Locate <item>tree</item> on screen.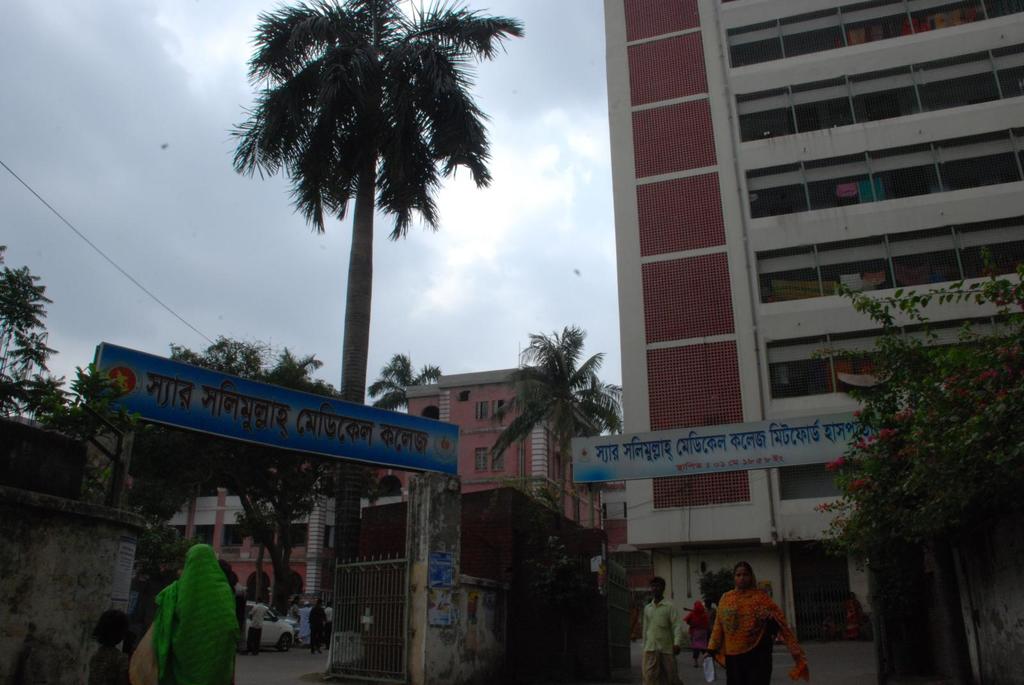
On screen at 360/353/440/414.
